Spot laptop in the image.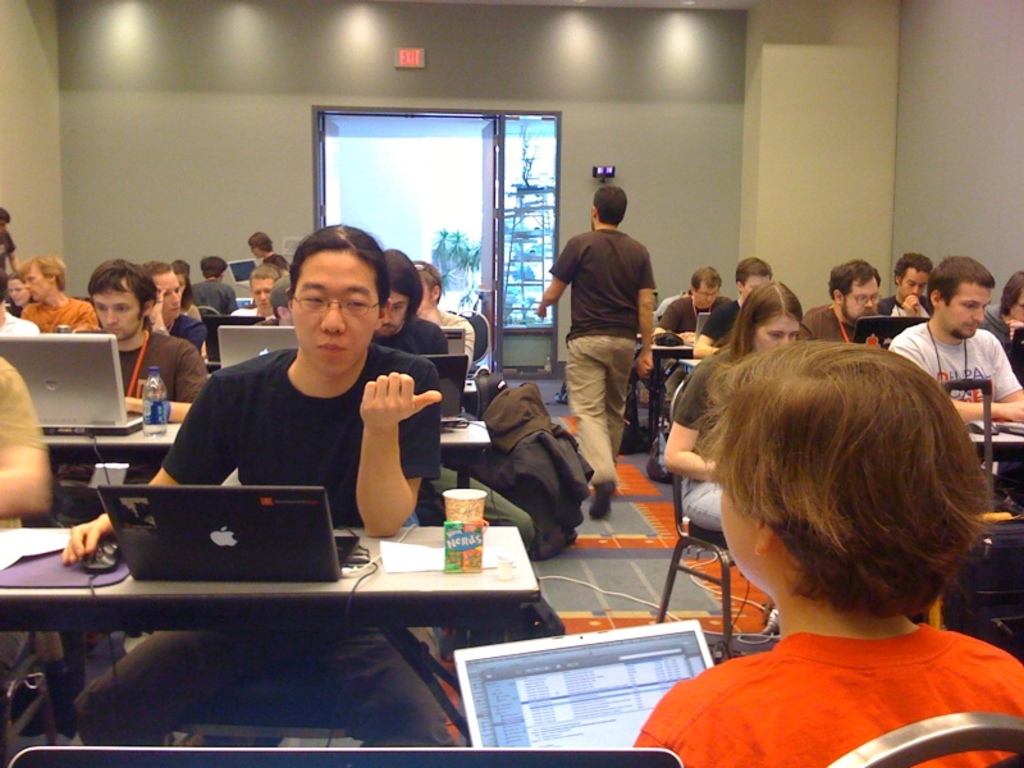
laptop found at 227/256/259/291.
